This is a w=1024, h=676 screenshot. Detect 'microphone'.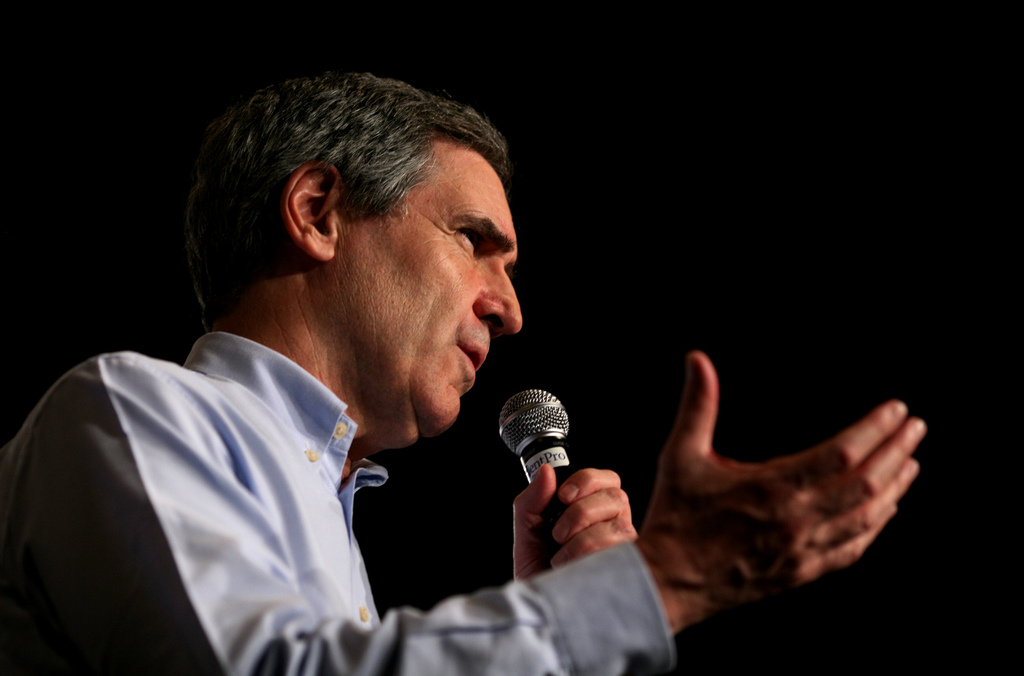
479,380,587,508.
